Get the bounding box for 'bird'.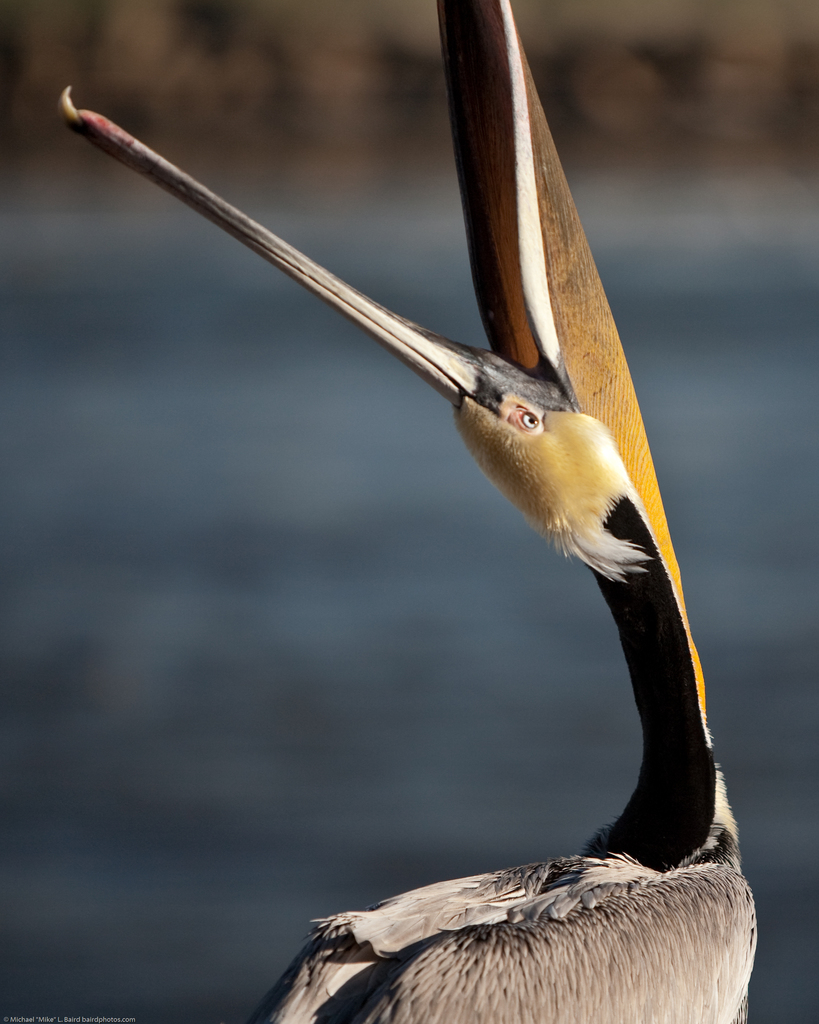
locate(45, 0, 754, 1023).
